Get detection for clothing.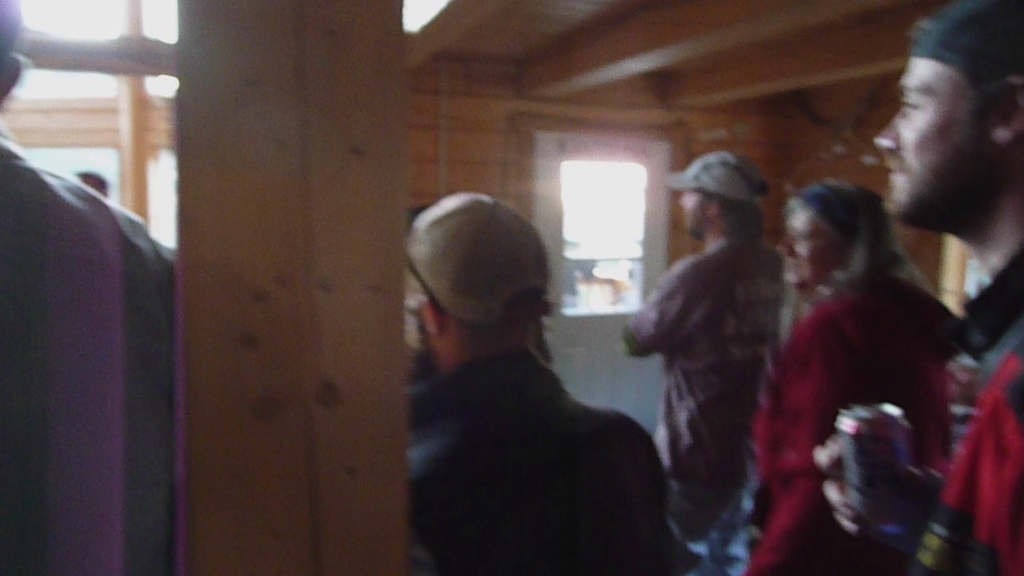
Detection: [0,133,178,575].
